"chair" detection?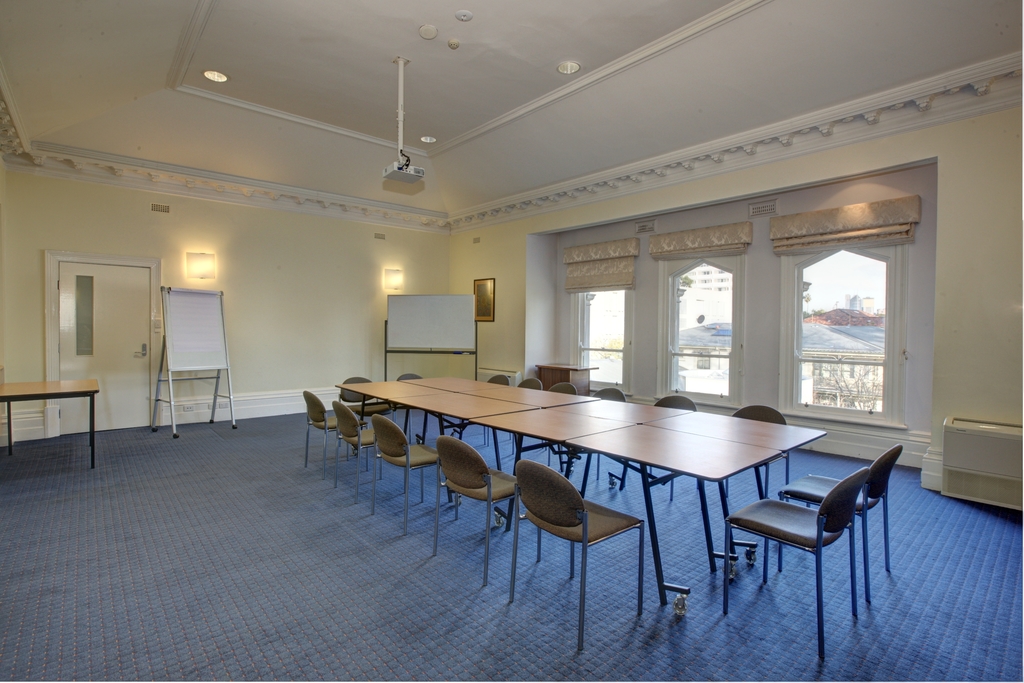
box=[618, 395, 692, 494]
